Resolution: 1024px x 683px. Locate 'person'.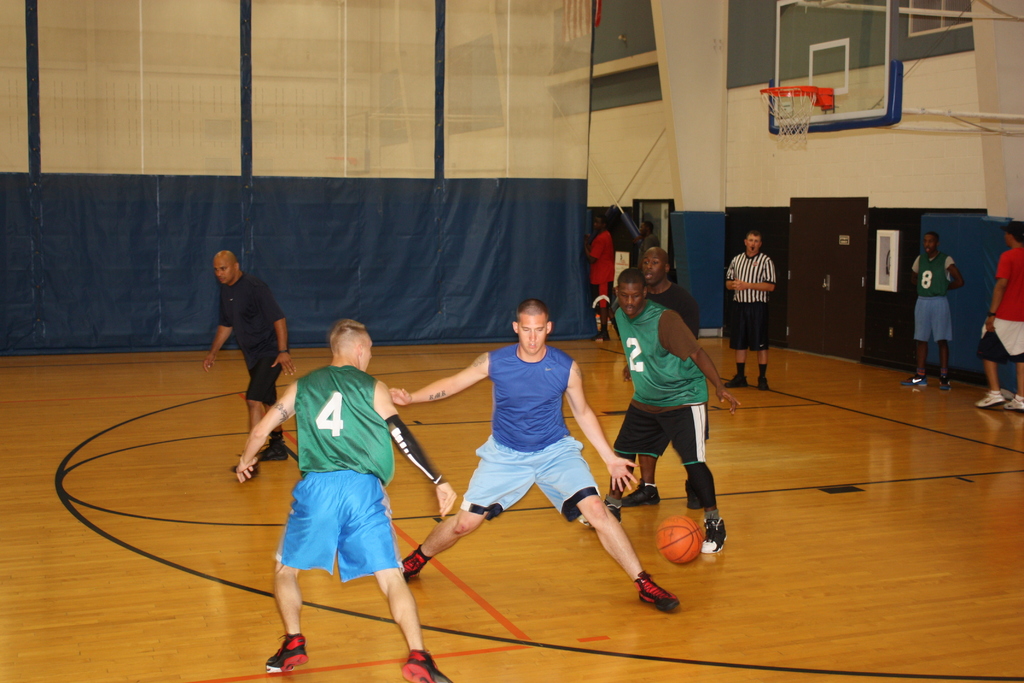
606 270 732 562.
